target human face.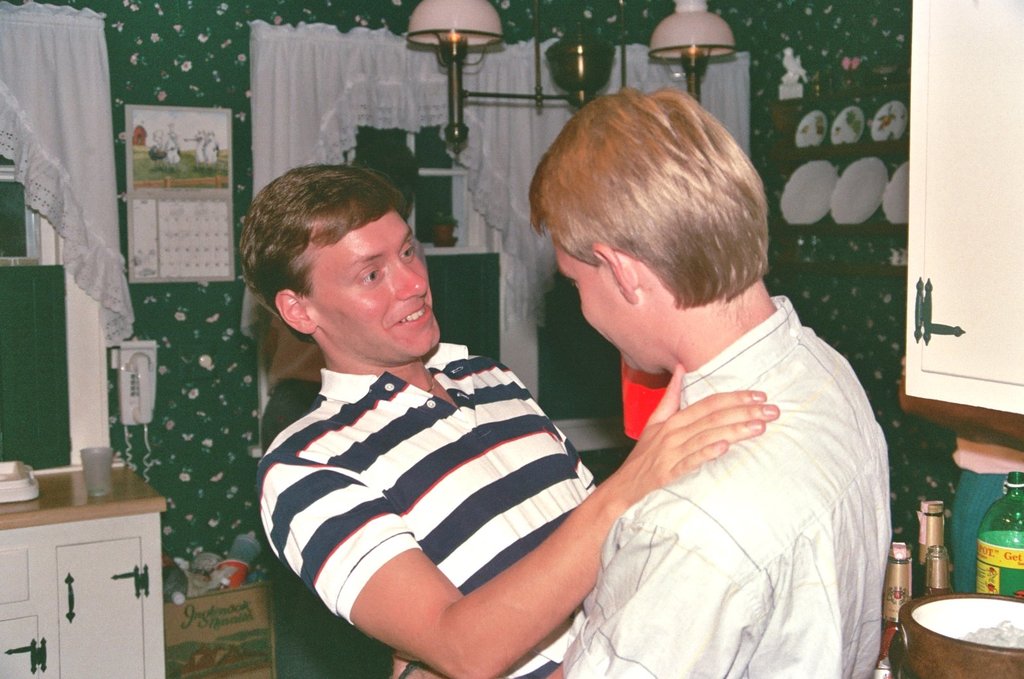
Target region: bbox=[309, 207, 438, 356].
